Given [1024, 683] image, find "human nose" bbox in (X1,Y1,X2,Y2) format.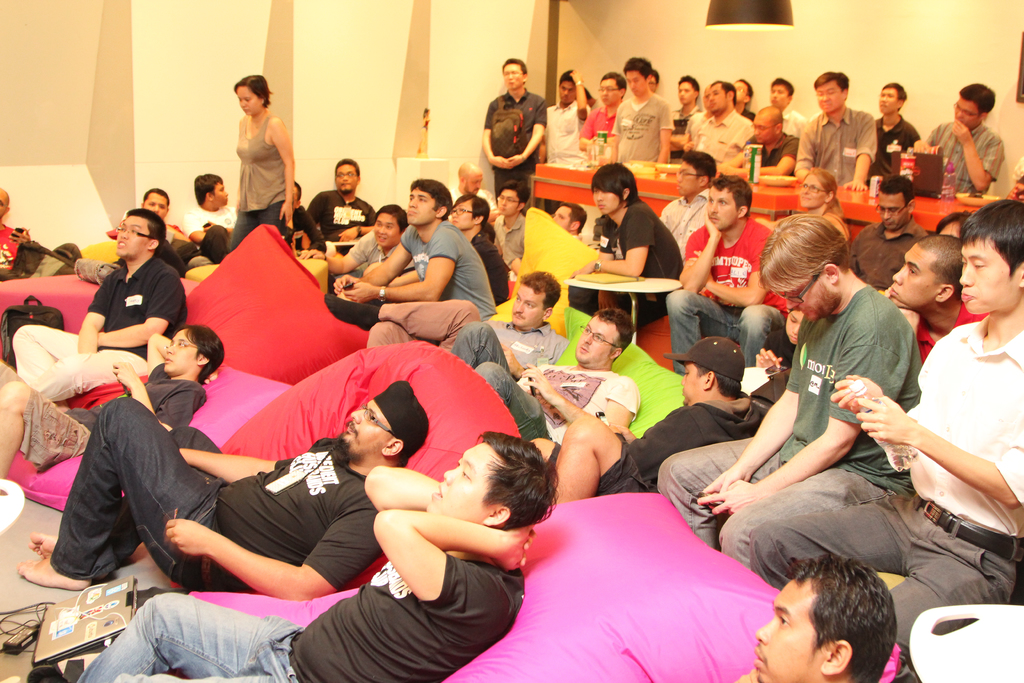
(786,299,796,309).
